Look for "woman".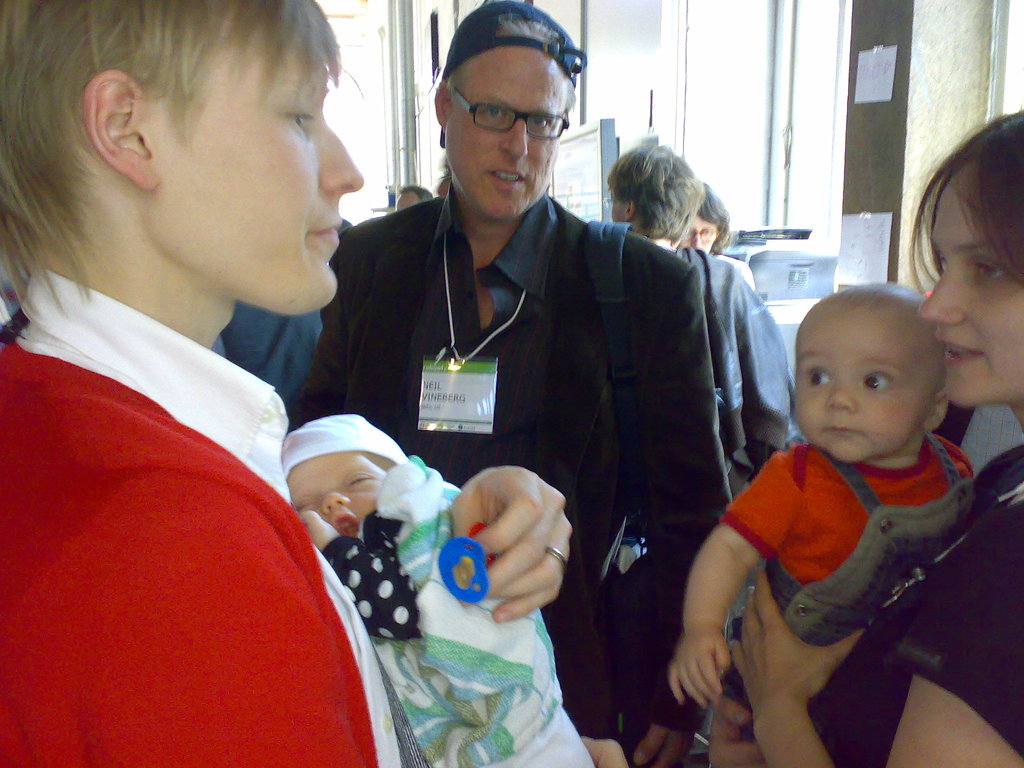
Found: [681, 185, 759, 294].
